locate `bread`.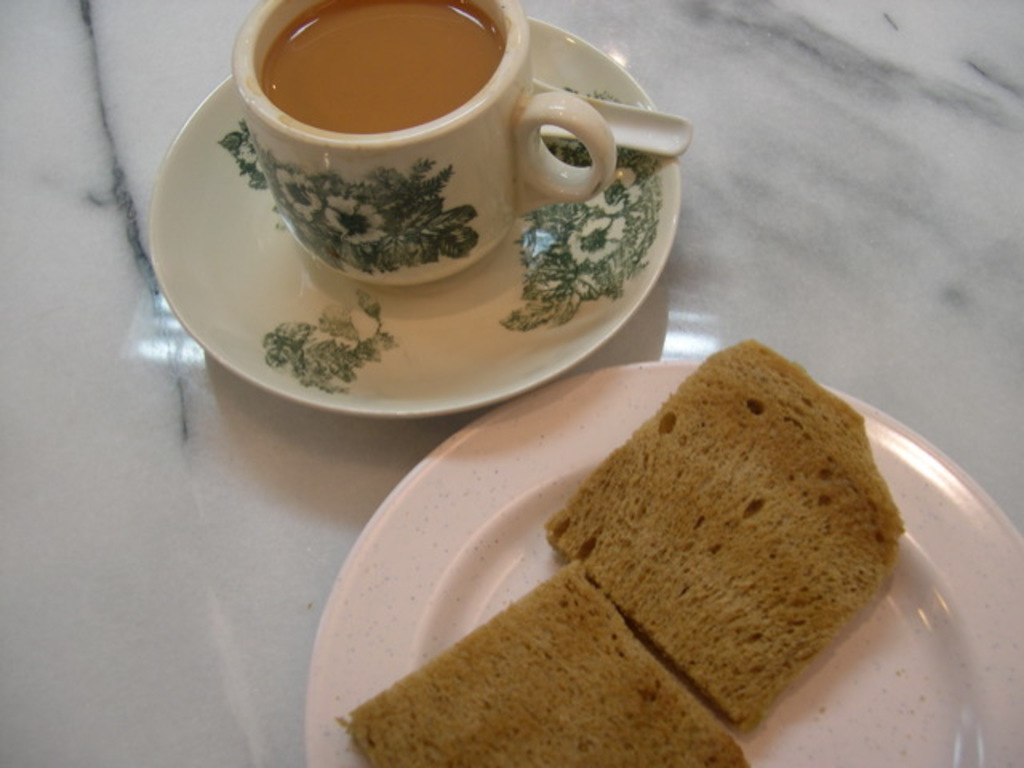
Bounding box: 342:563:757:766.
